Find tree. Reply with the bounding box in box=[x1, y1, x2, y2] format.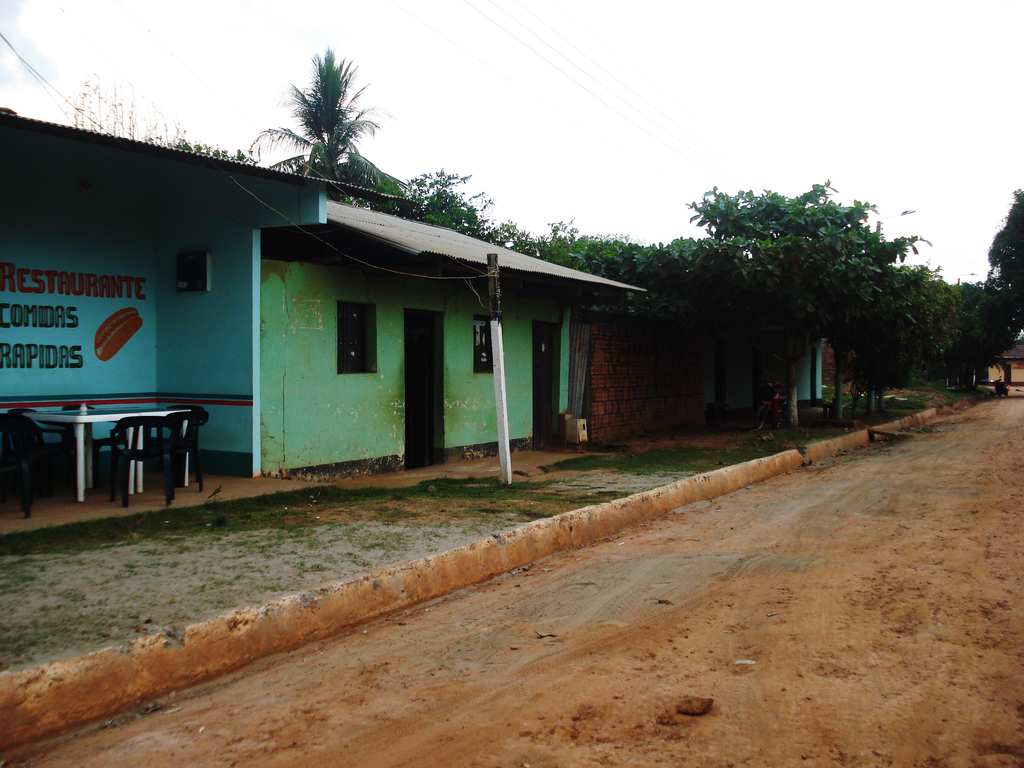
box=[935, 285, 999, 392].
